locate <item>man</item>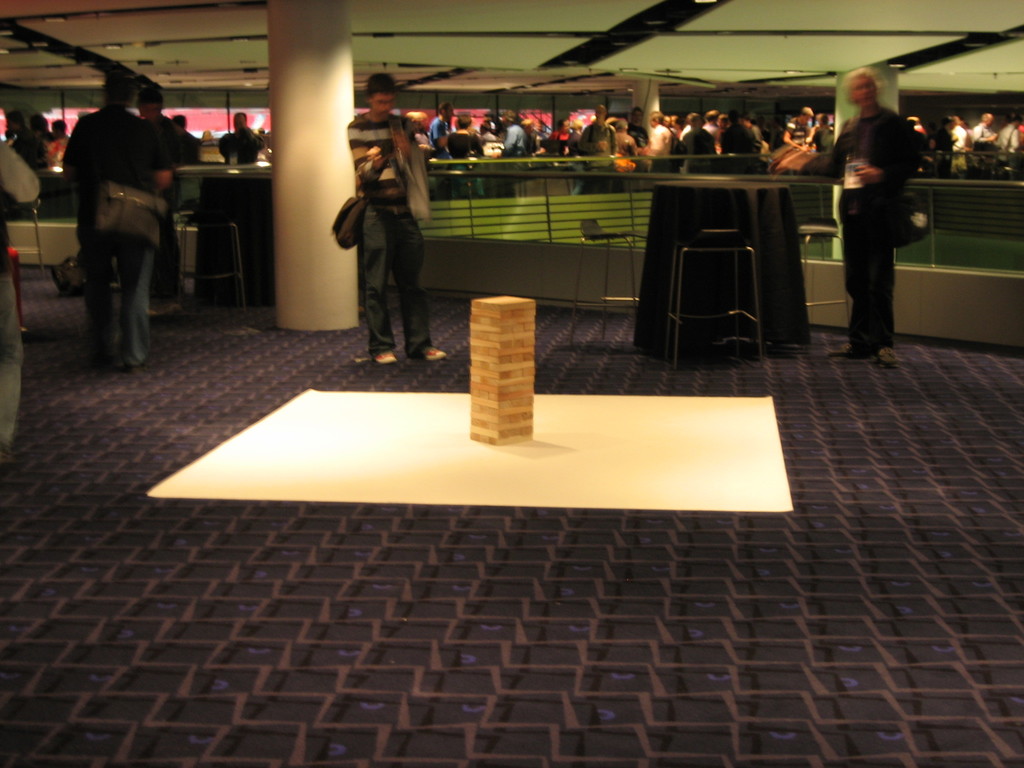
BBox(332, 109, 438, 360)
